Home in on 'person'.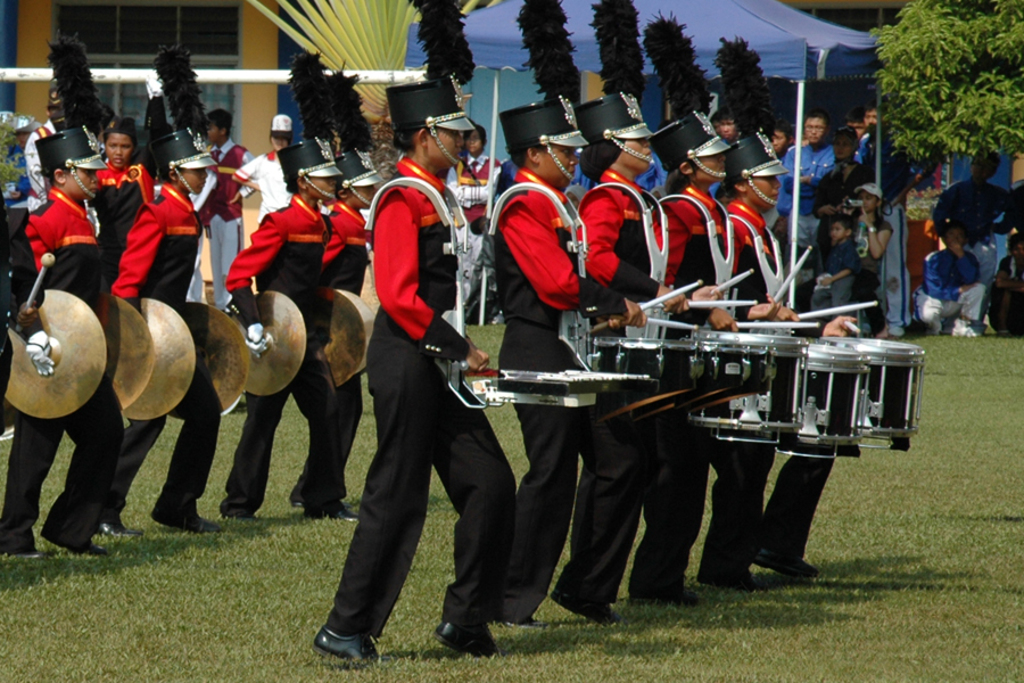
Homed in at box(651, 105, 746, 607).
